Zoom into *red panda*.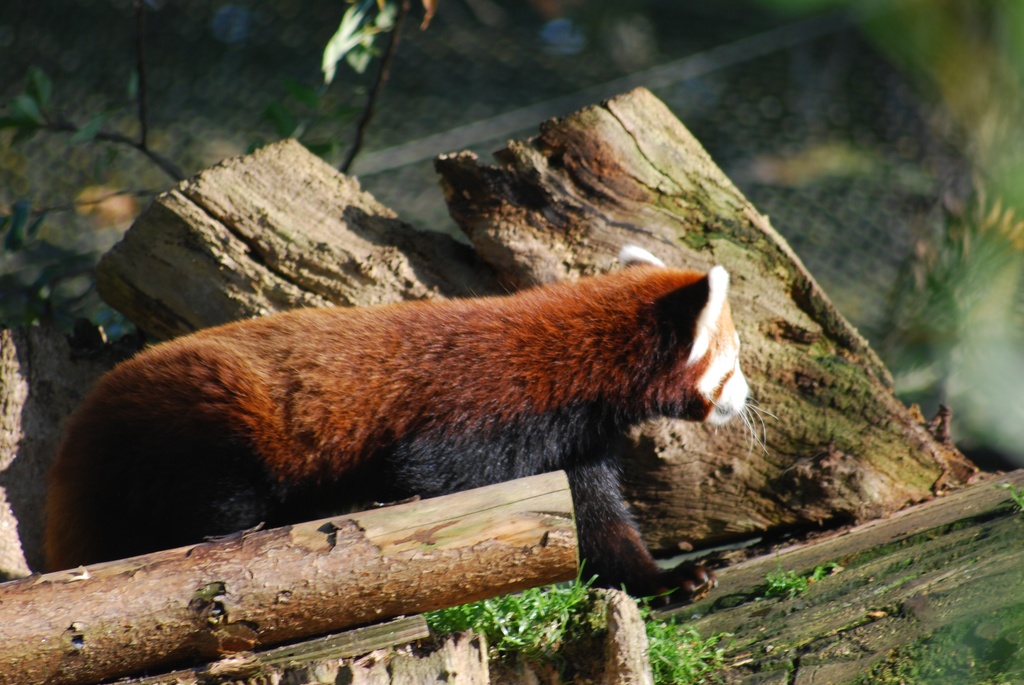
Zoom target: [33, 243, 777, 594].
